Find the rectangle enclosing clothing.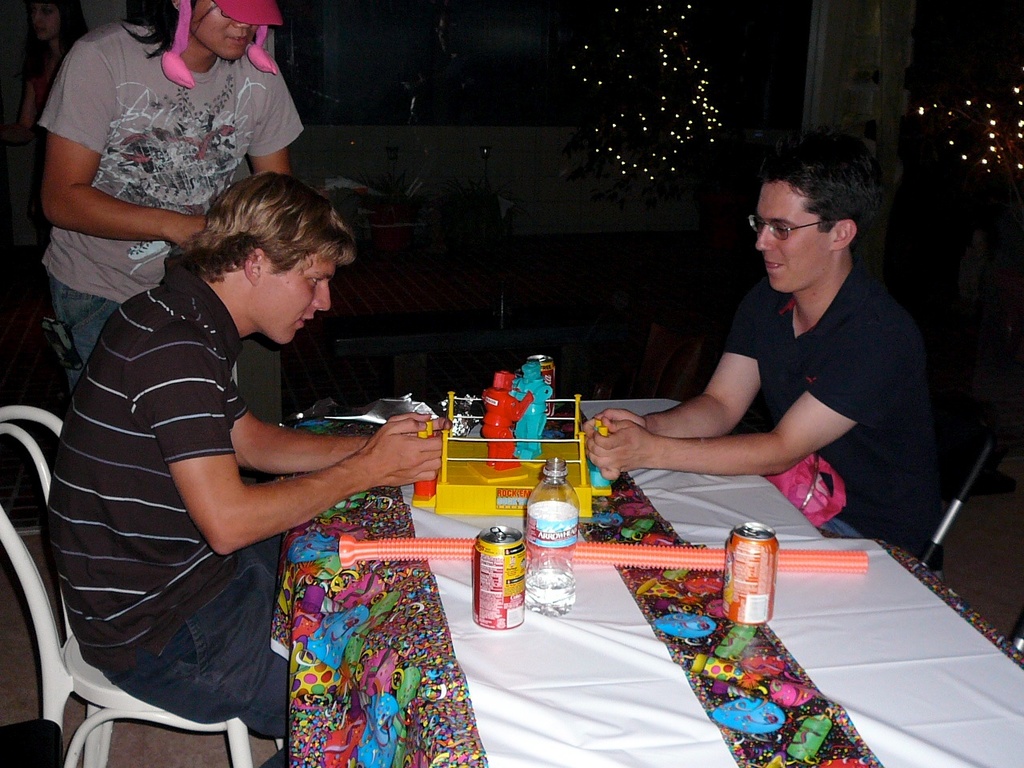
left=37, top=22, right=301, bottom=398.
